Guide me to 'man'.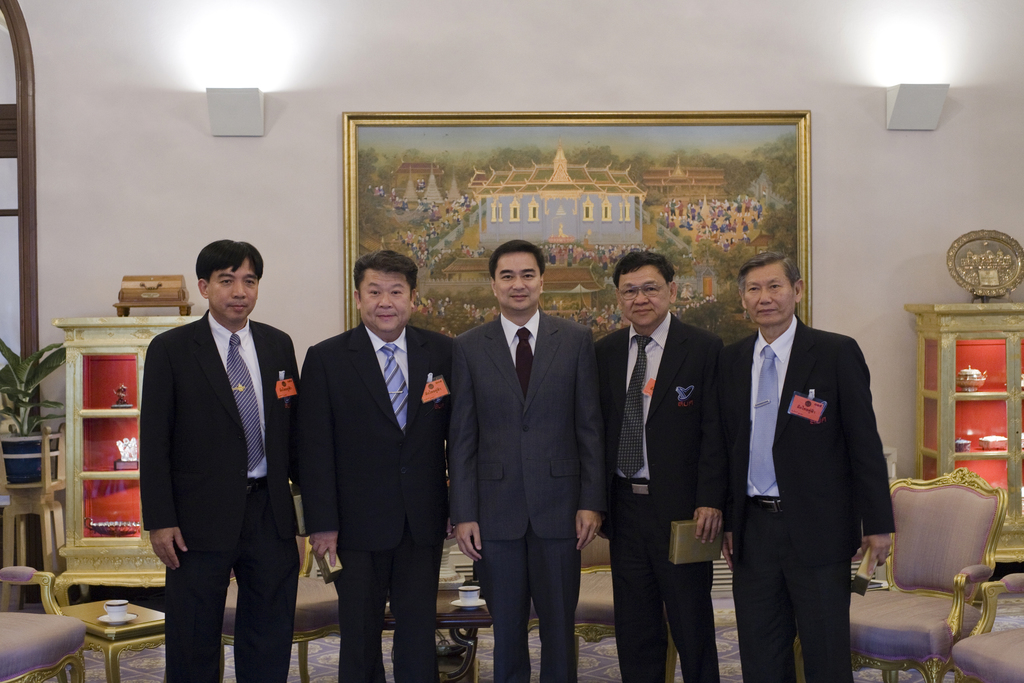
Guidance: {"x1": 713, "y1": 229, "x2": 897, "y2": 675}.
